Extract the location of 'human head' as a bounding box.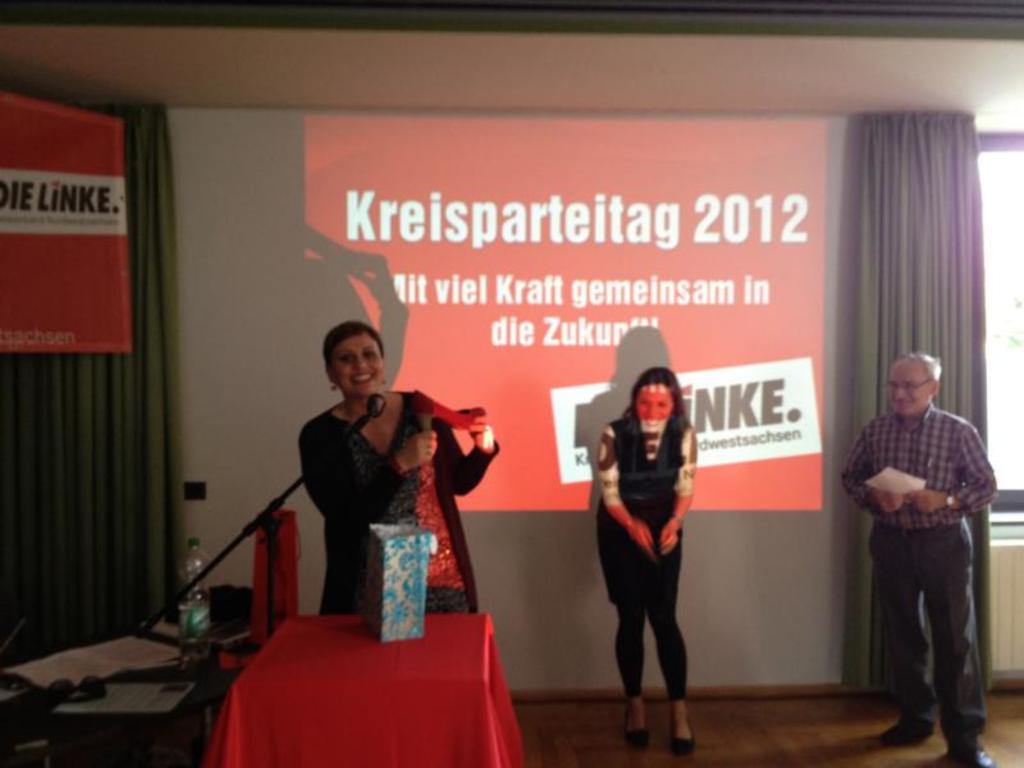
bbox=(883, 357, 943, 417).
